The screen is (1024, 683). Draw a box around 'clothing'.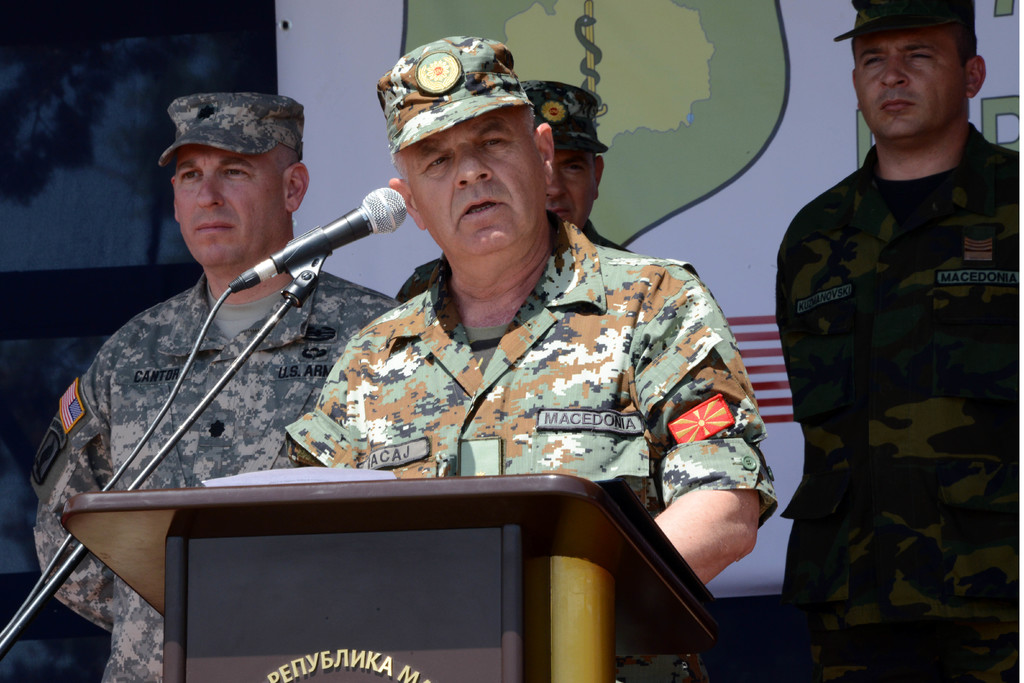
(394, 220, 628, 308).
